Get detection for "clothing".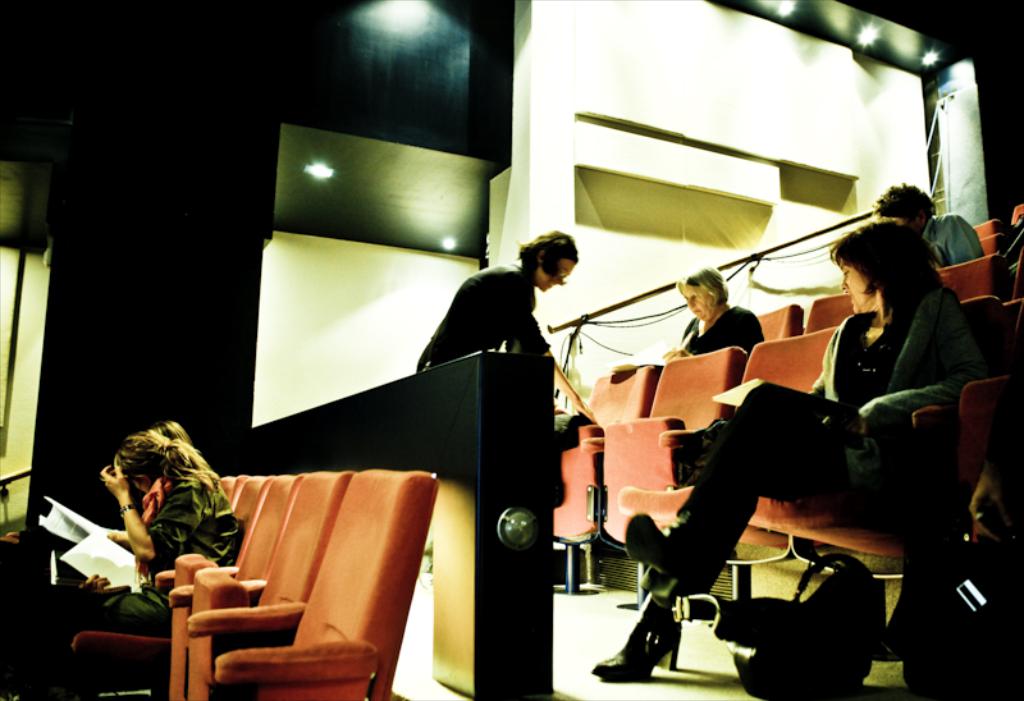
Detection: box(151, 464, 239, 564).
